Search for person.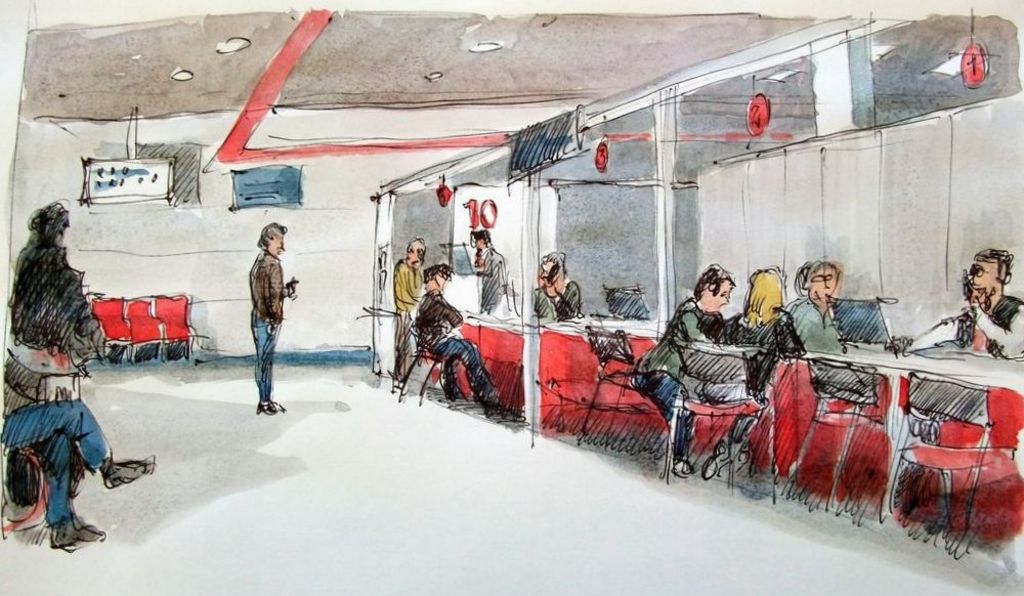
Found at crop(6, 200, 109, 372).
